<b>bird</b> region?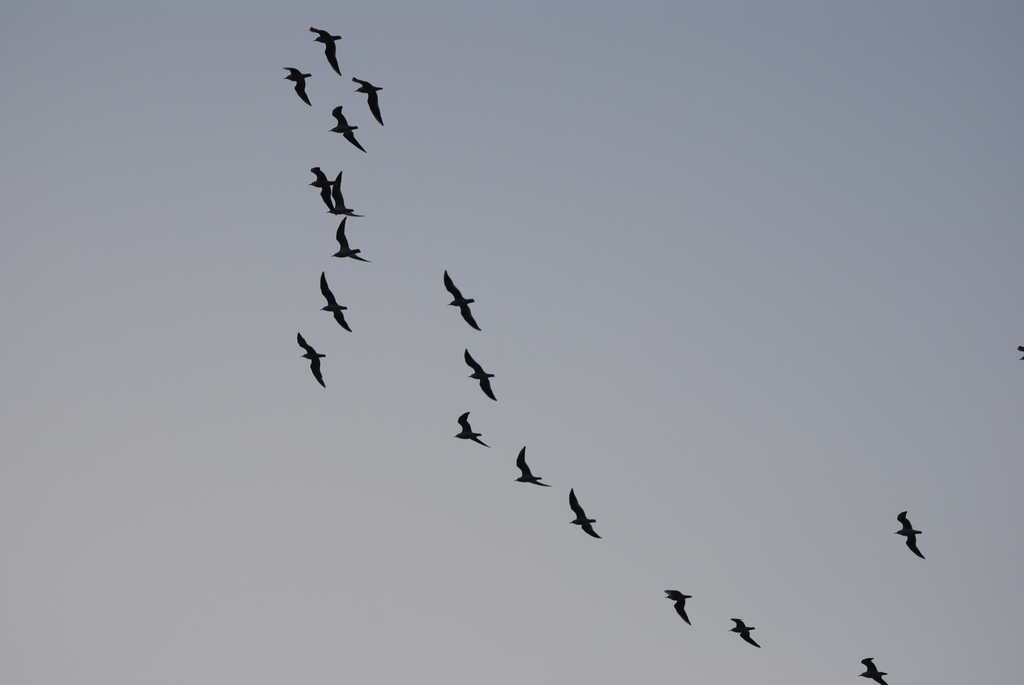
323:172:353:217
